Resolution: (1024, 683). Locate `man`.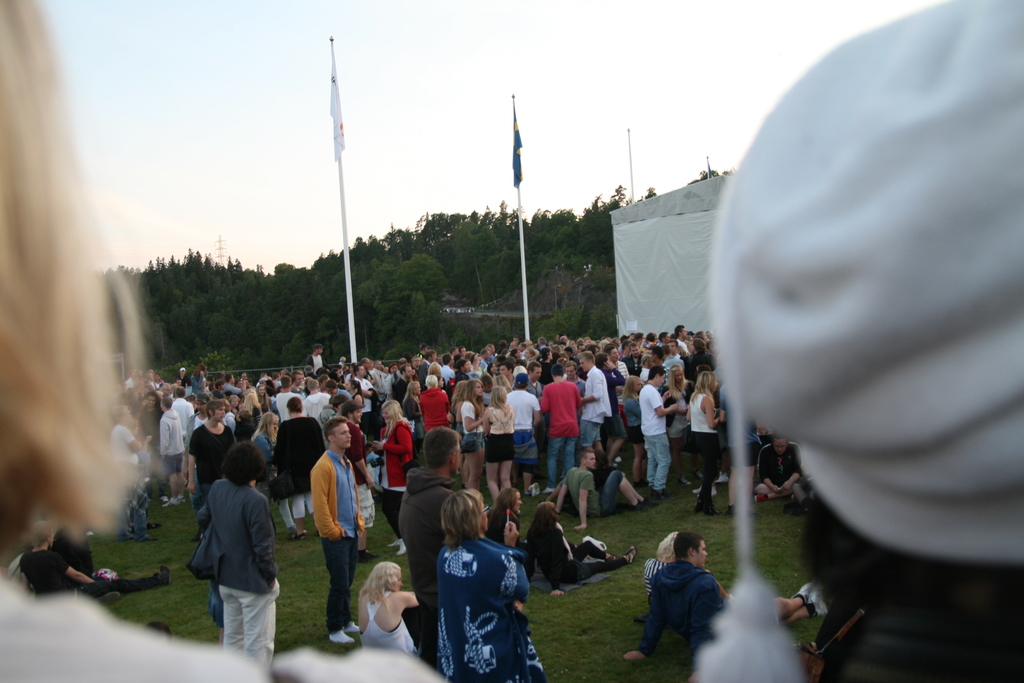
x1=278 y1=398 x2=324 y2=541.
